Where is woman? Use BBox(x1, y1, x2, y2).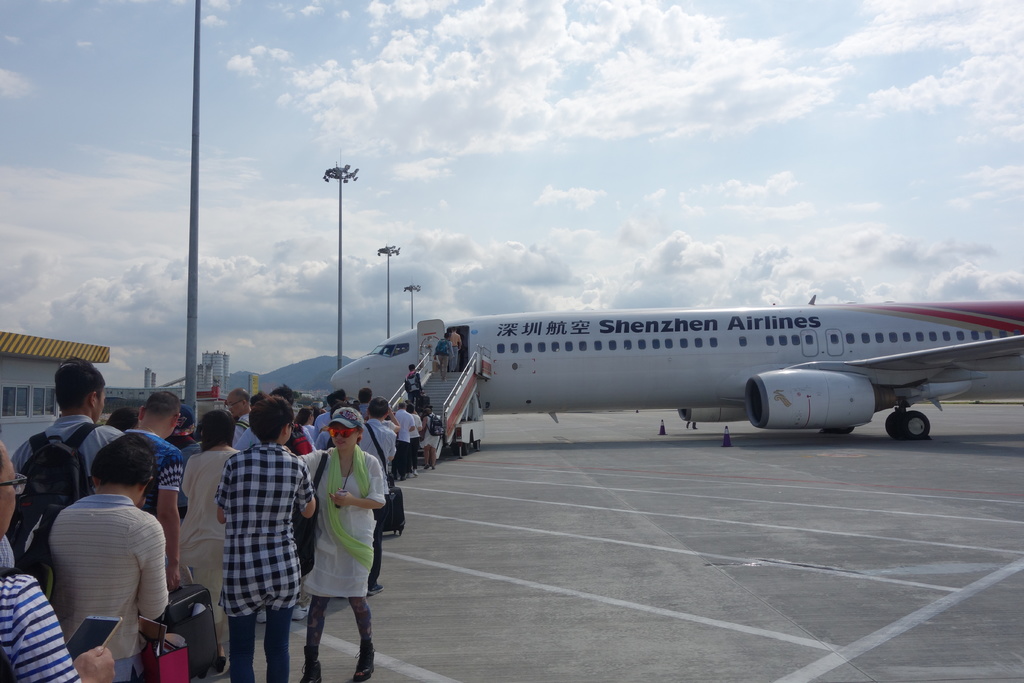
BBox(174, 409, 248, 668).
